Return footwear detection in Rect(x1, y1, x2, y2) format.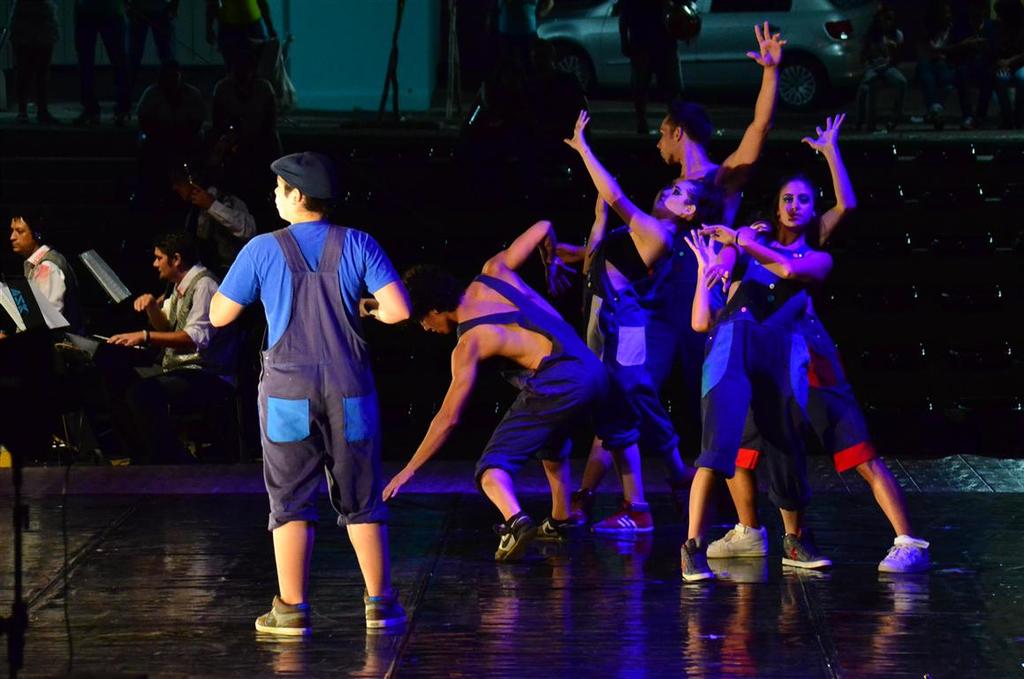
Rect(779, 530, 828, 572).
